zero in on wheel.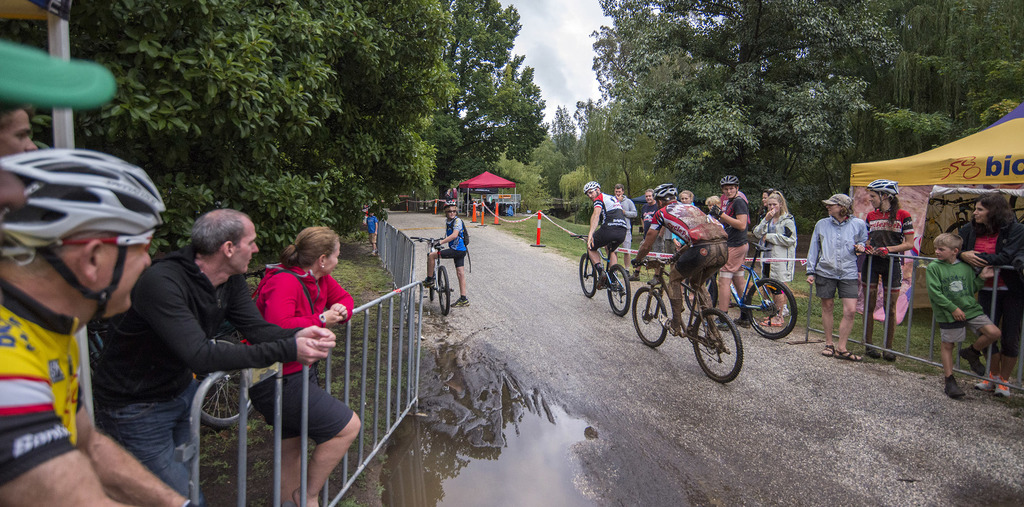
Zeroed in: bbox=[579, 257, 598, 295].
